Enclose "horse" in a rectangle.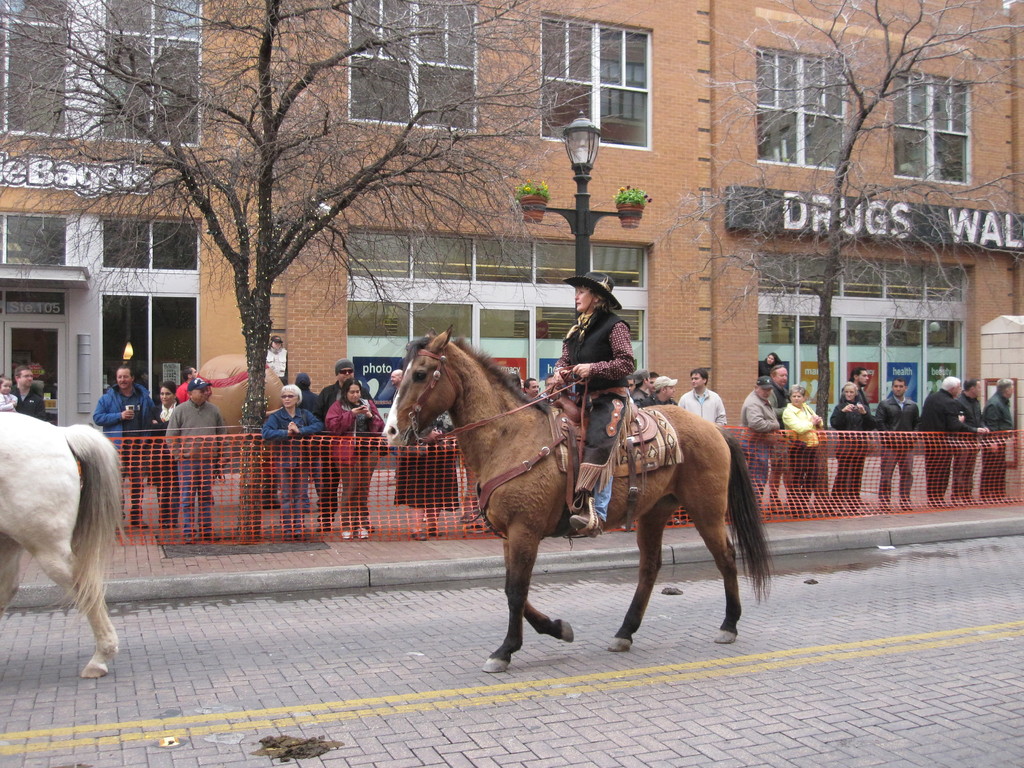
rect(380, 321, 779, 671).
